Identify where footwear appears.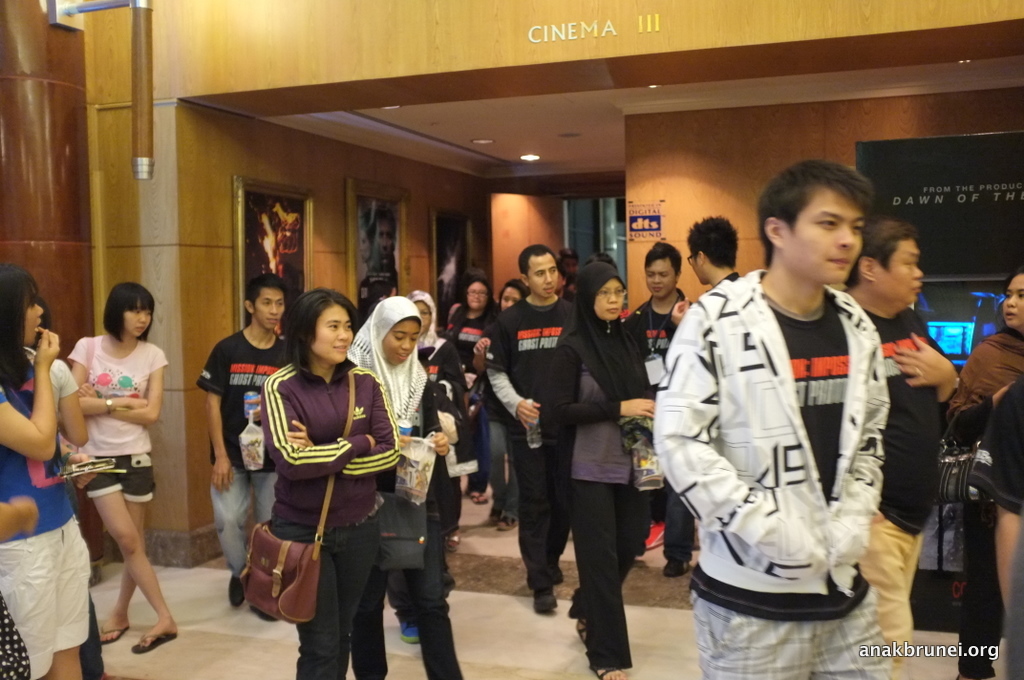
Appears at bbox(532, 587, 556, 613).
